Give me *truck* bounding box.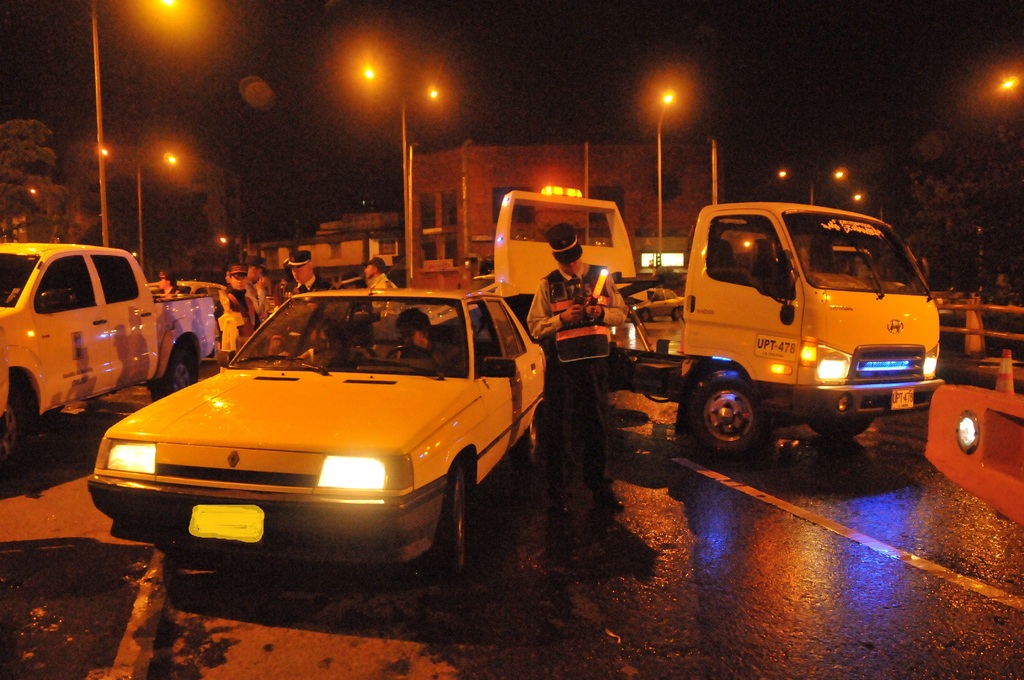
661/203/946/442.
